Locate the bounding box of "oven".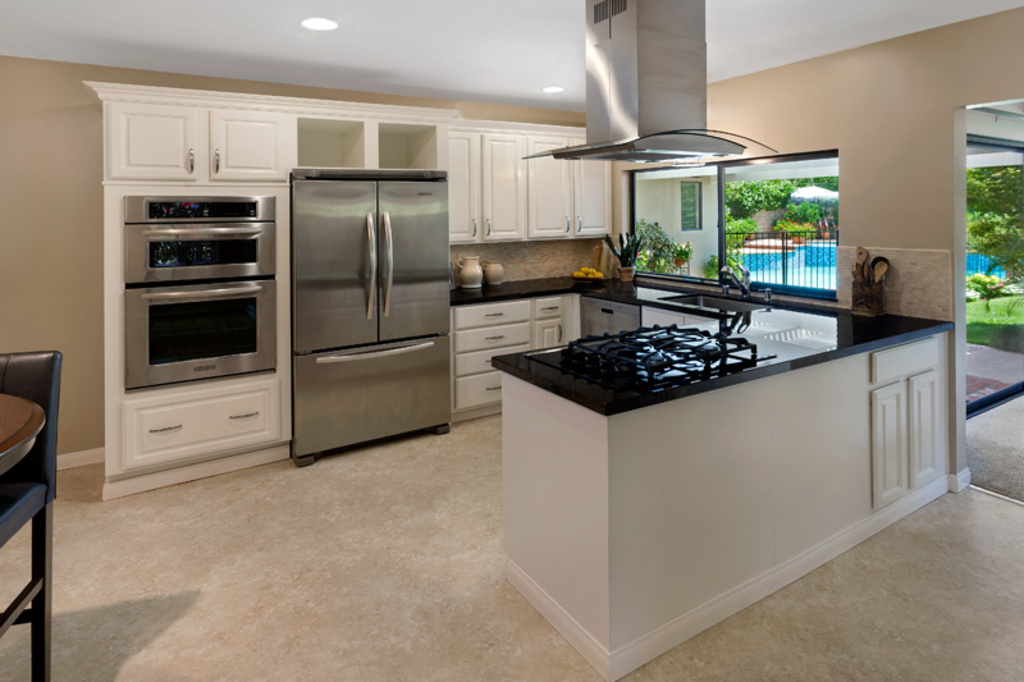
Bounding box: 125:278:278:393.
